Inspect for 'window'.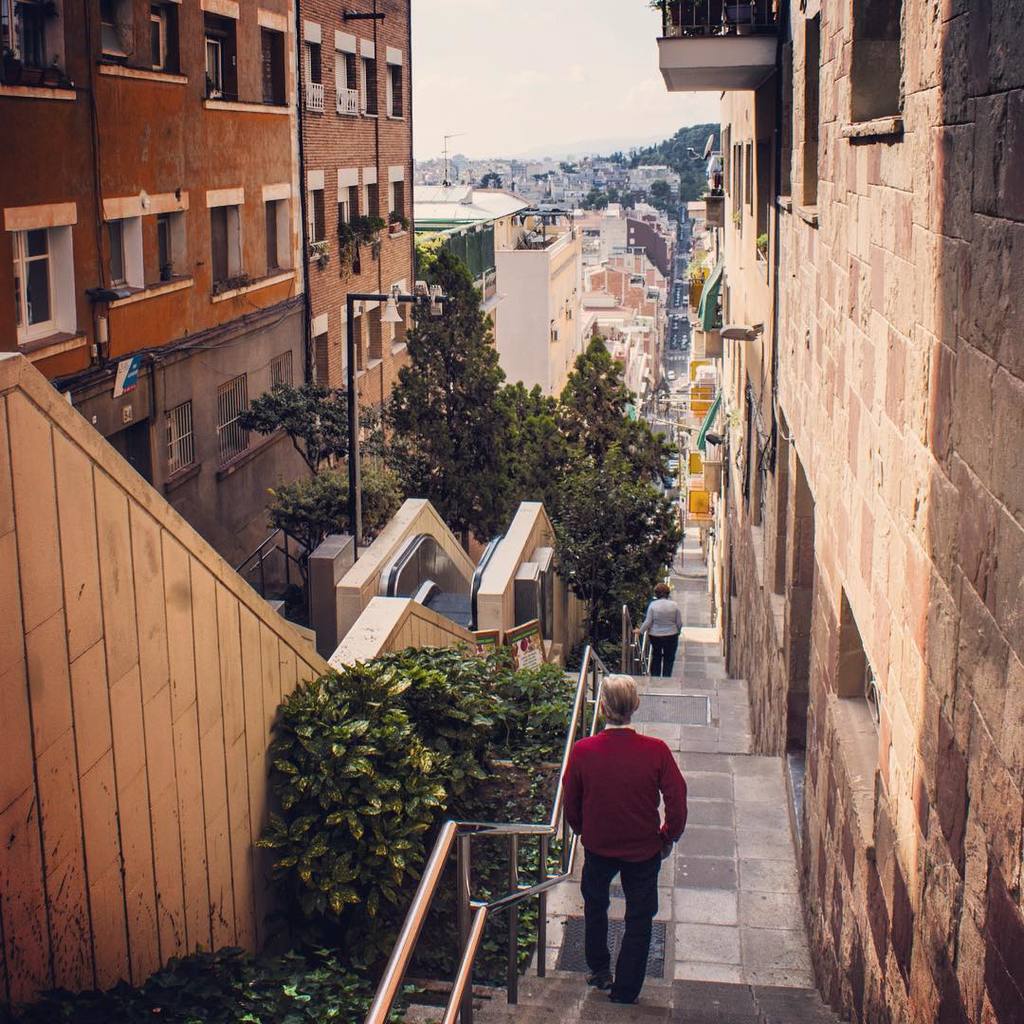
Inspection: {"left": 253, "top": 7, "right": 292, "bottom": 110}.
